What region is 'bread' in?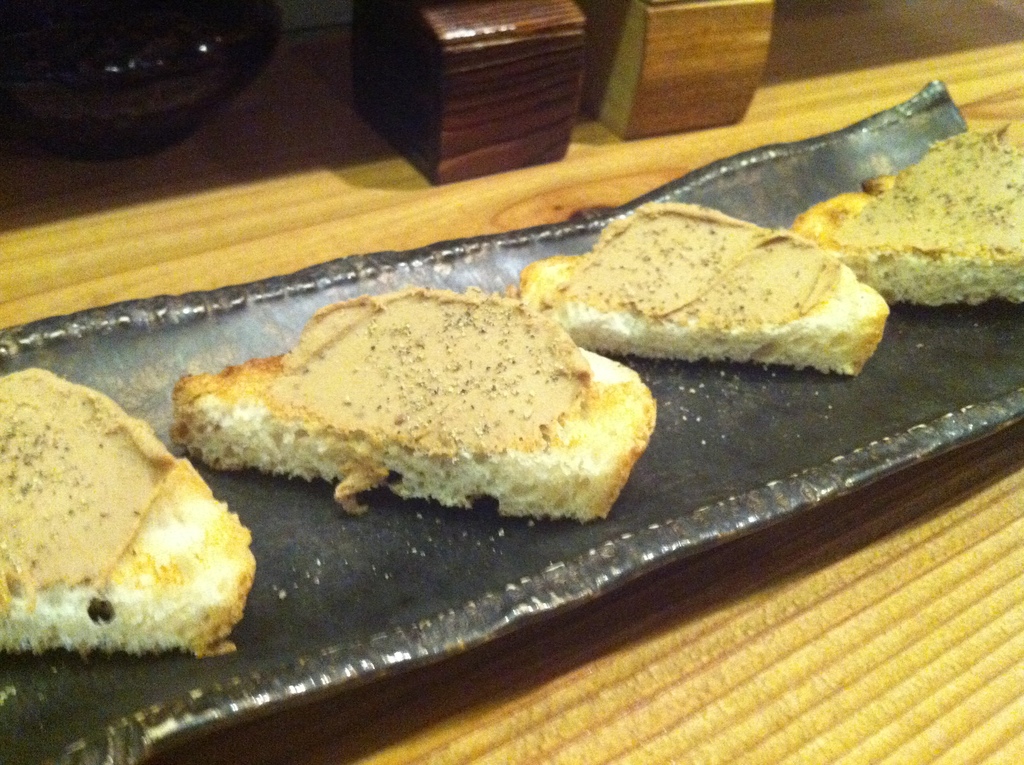
bbox(163, 279, 664, 522).
